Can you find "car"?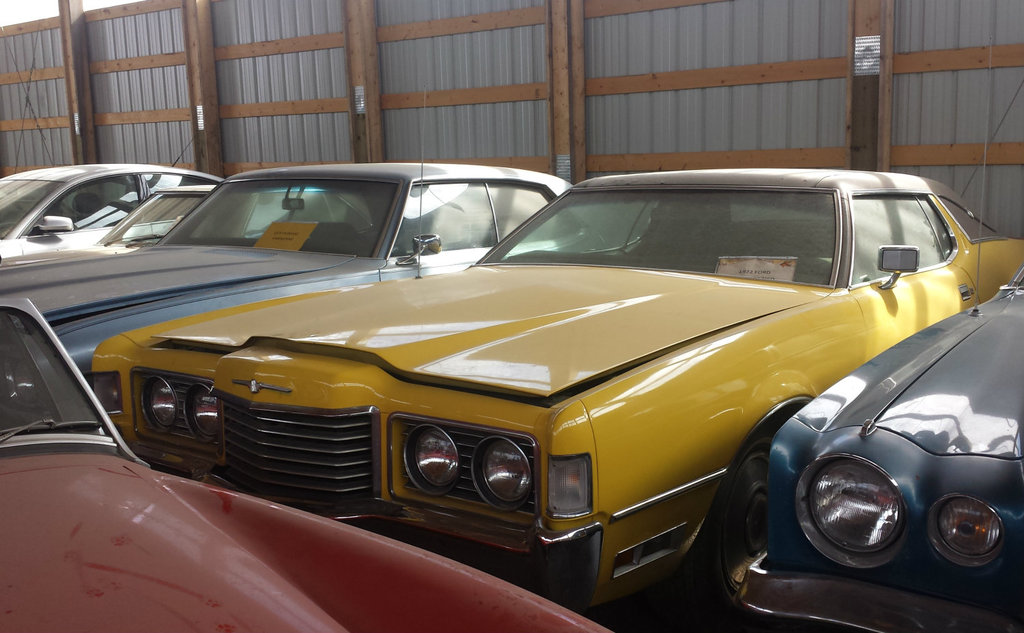
Yes, bounding box: 739, 262, 1023, 632.
